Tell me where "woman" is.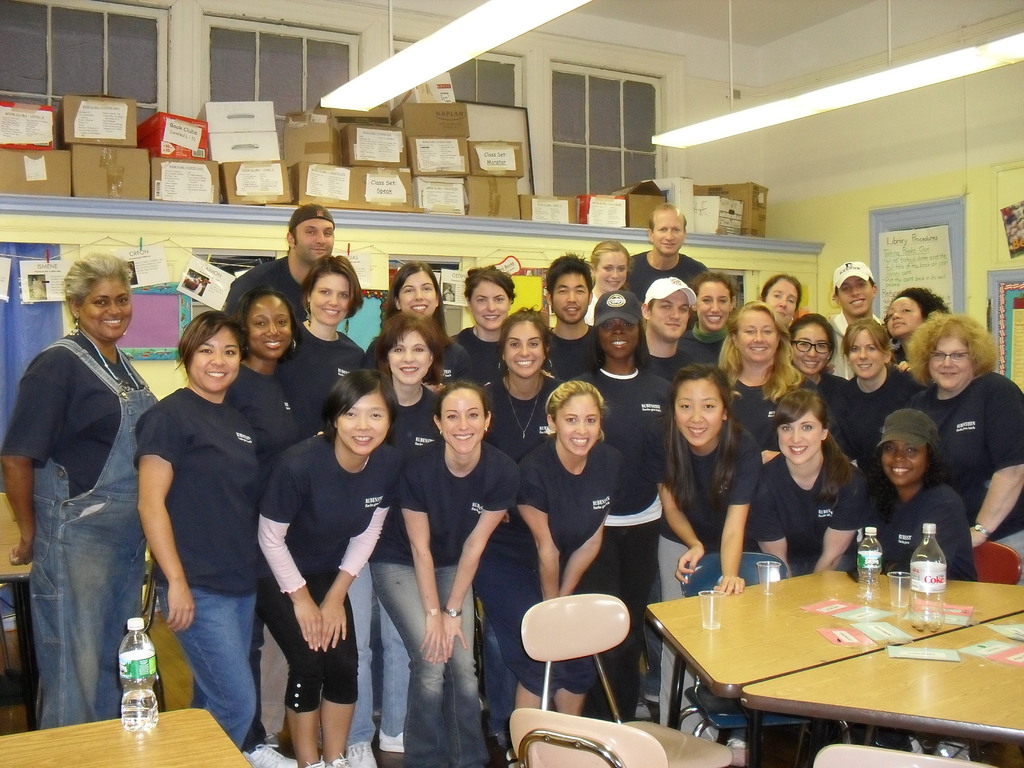
"woman" is at 255 371 404 767.
